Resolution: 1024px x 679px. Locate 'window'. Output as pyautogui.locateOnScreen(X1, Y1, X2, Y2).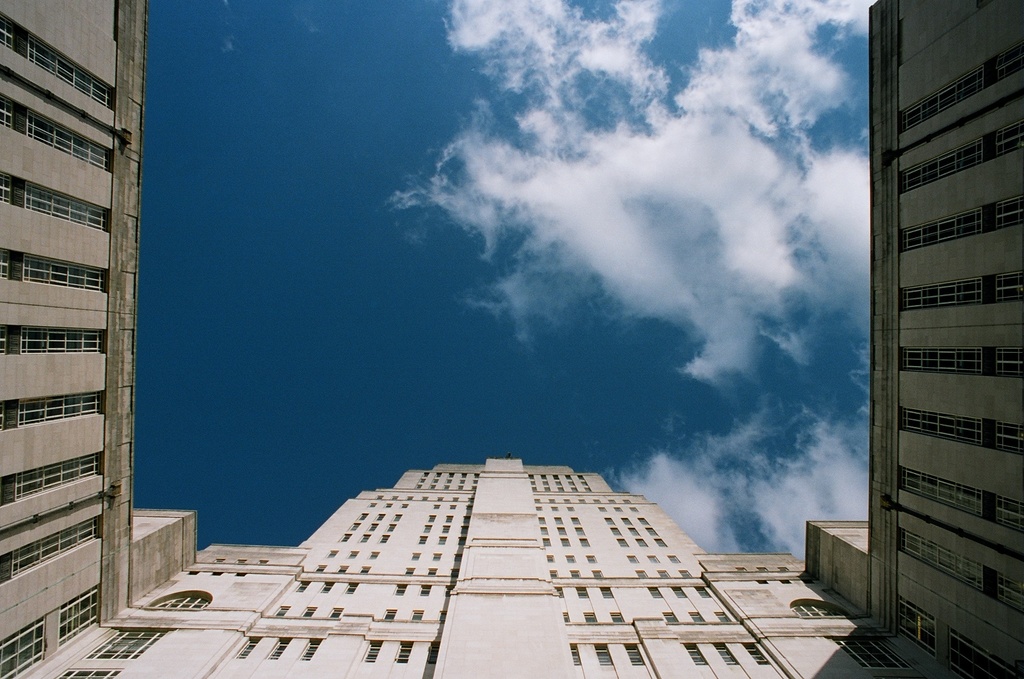
pyautogui.locateOnScreen(363, 641, 383, 664).
